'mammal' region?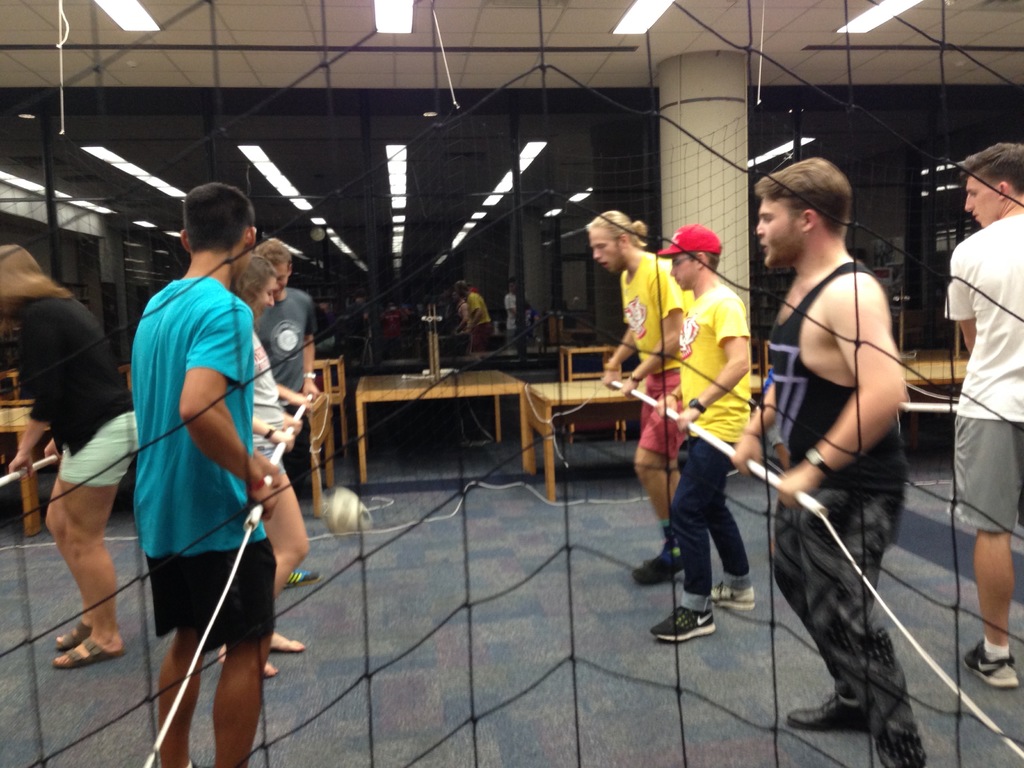
region(102, 188, 308, 767)
